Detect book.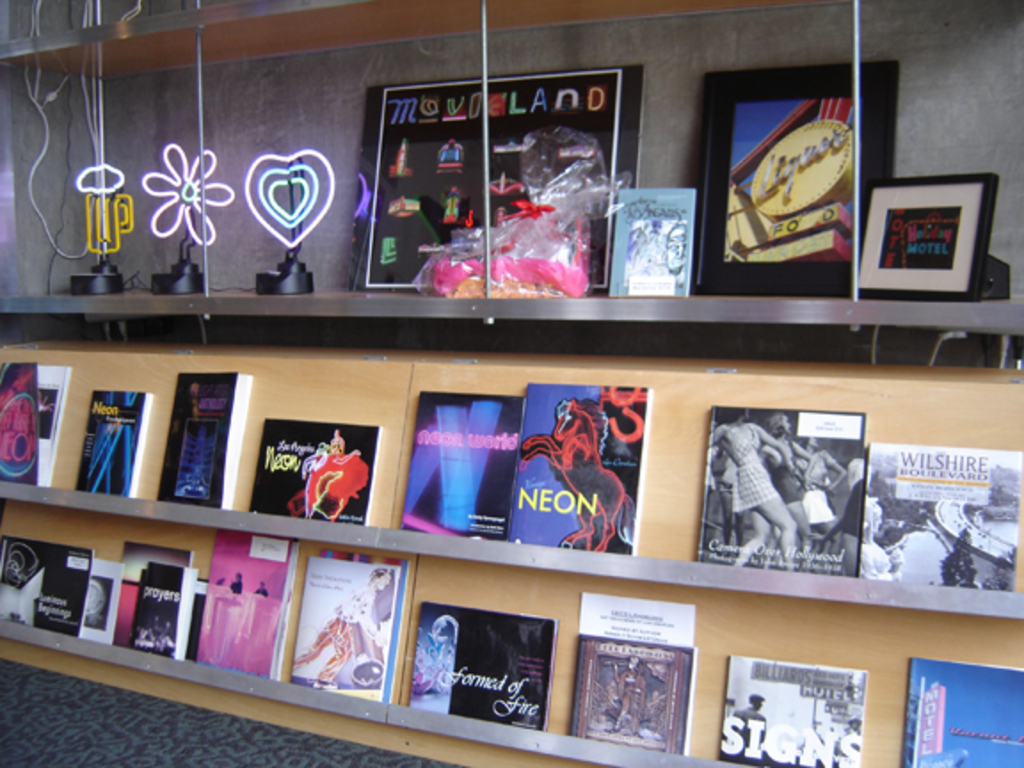
Detected at [695,405,862,581].
